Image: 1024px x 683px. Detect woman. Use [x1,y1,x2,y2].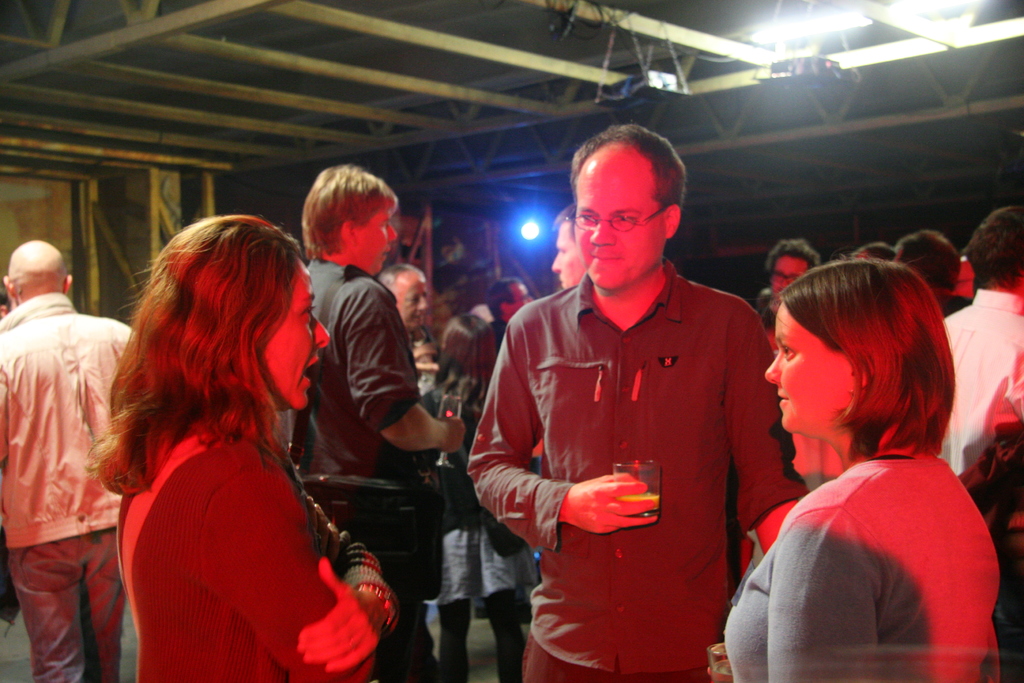
[393,314,543,682].
